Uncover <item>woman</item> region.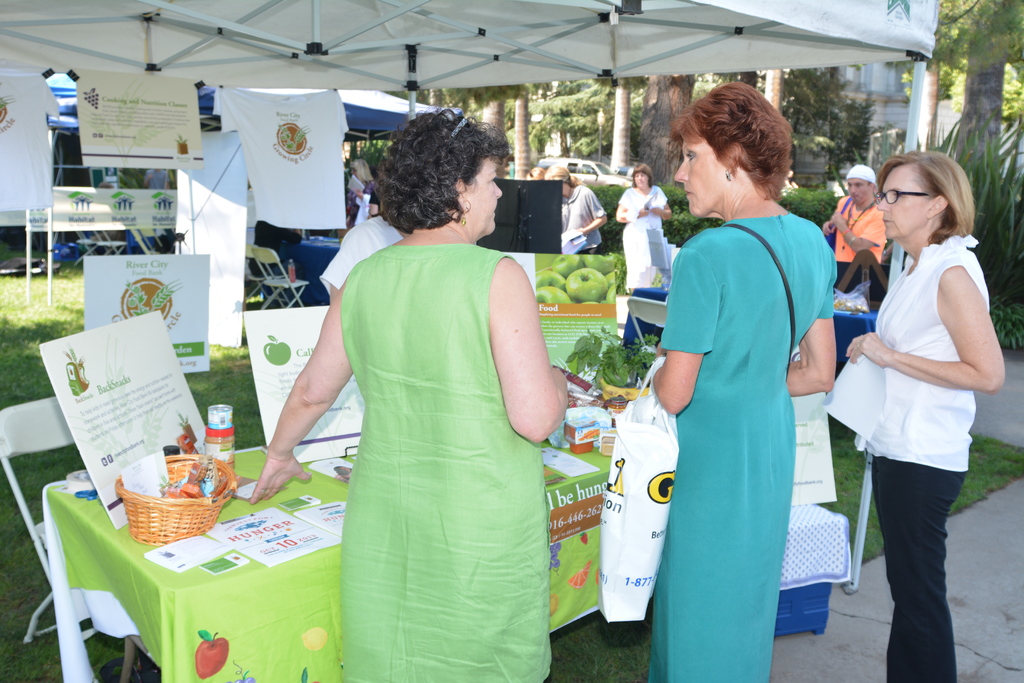
Uncovered: 311,135,559,682.
